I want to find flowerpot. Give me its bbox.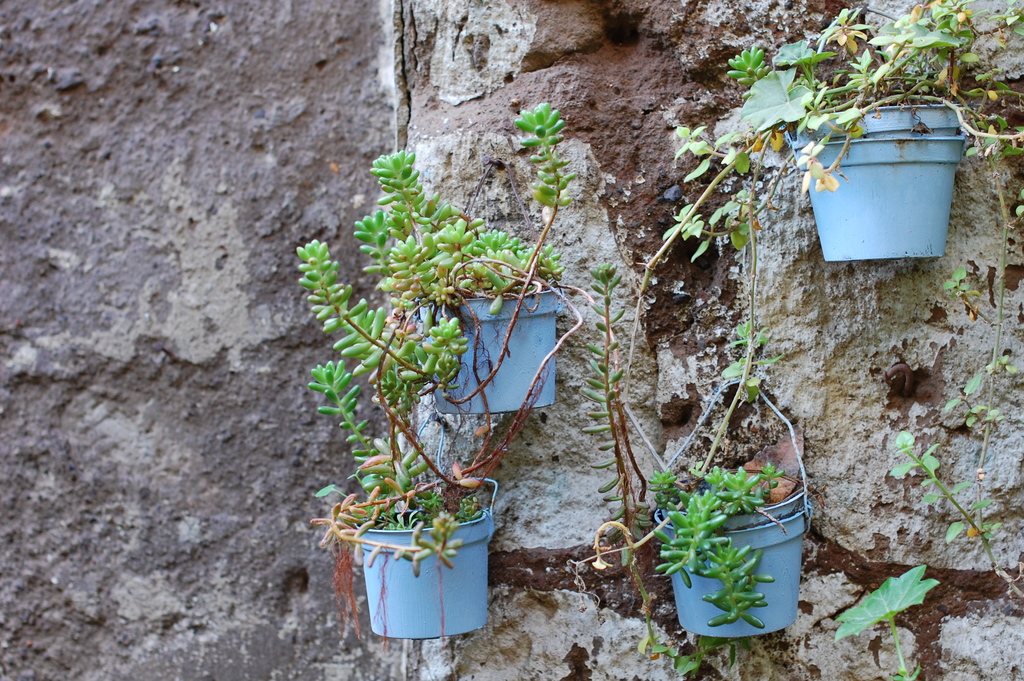
<bbox>351, 478, 489, 641</bbox>.
